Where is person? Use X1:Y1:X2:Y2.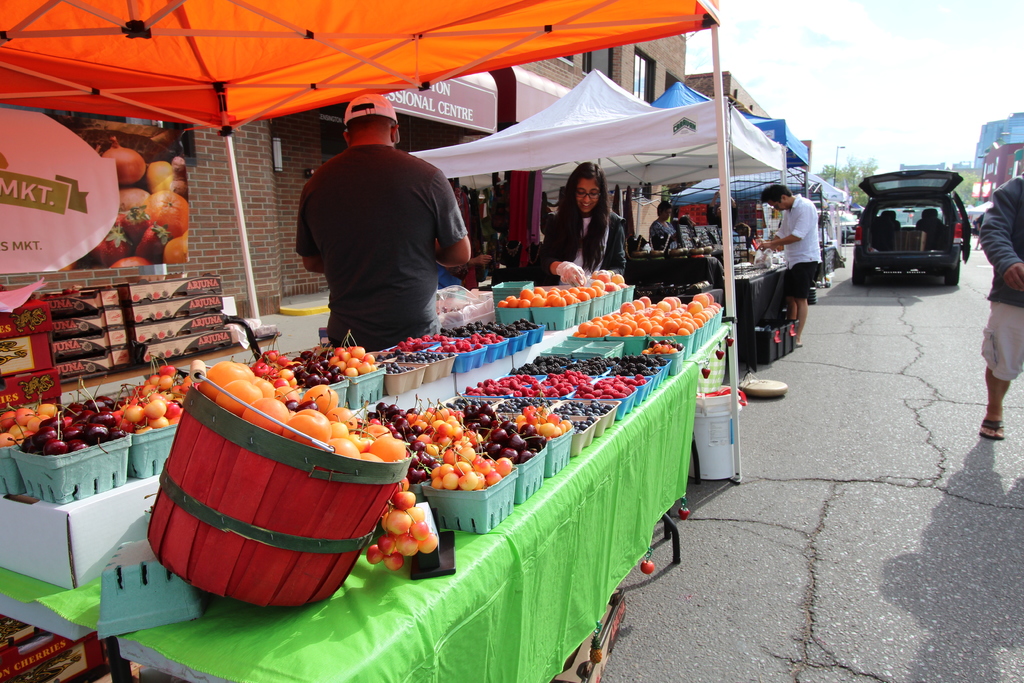
648:197:690:254.
